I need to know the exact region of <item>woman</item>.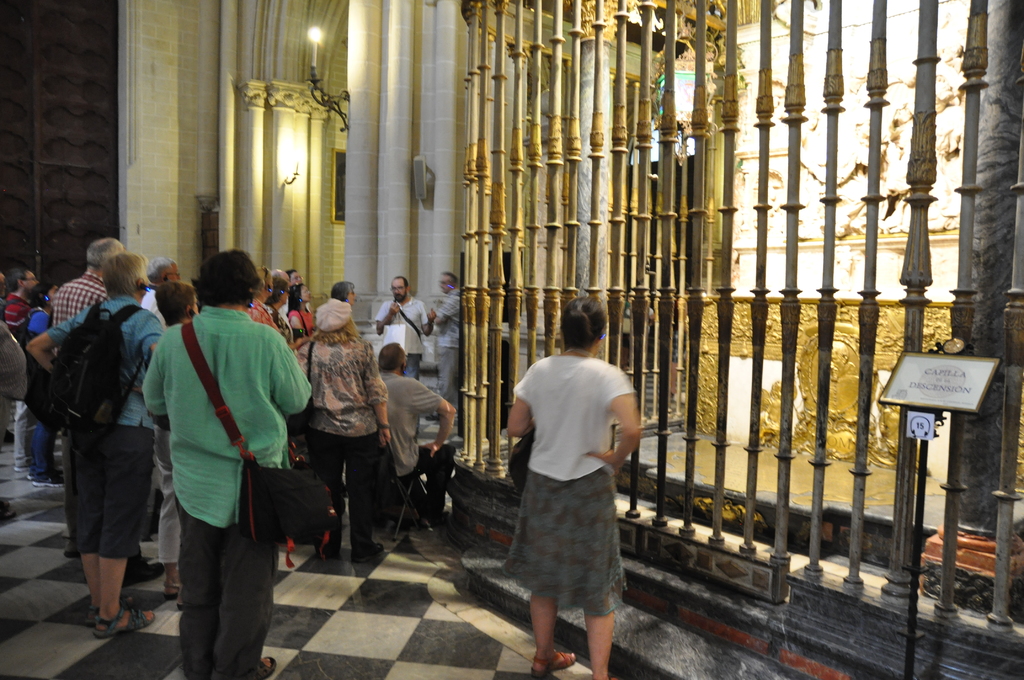
Region: locate(292, 289, 392, 571).
